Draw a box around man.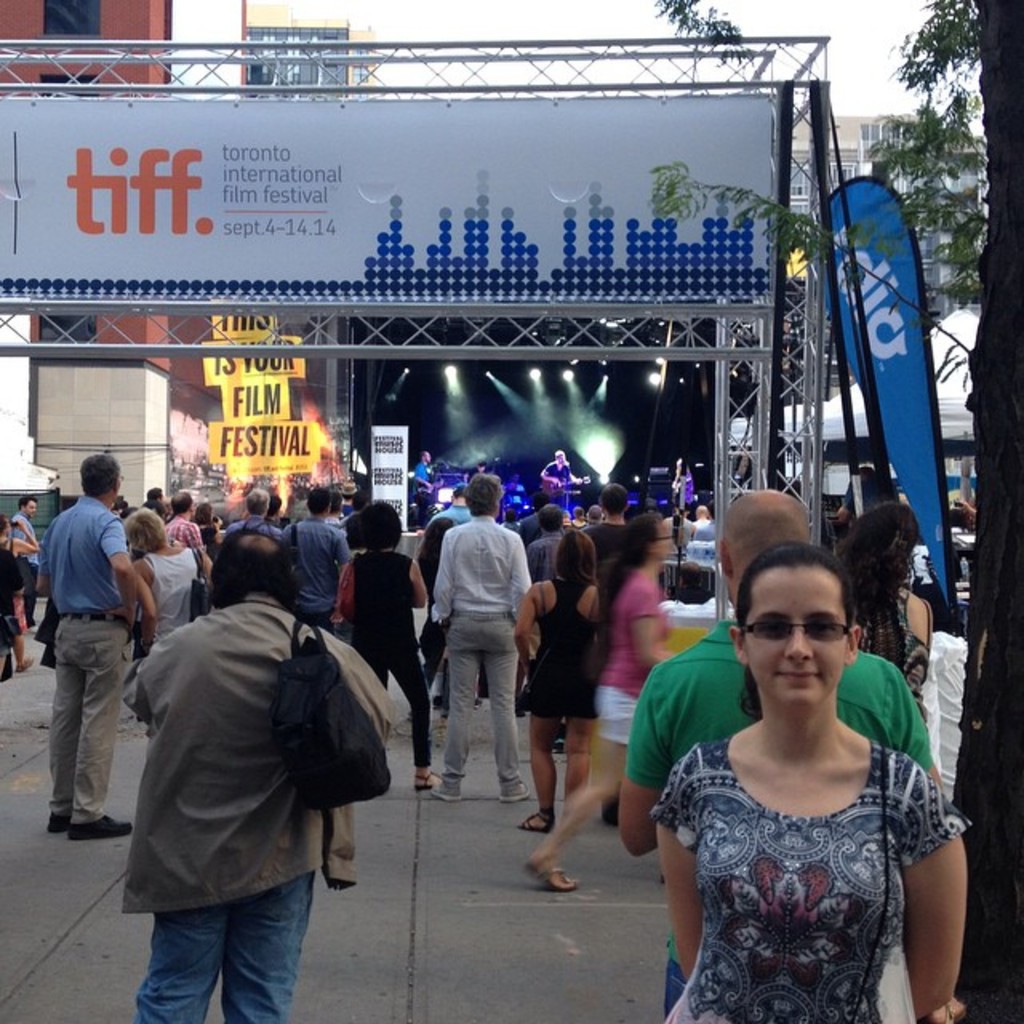
x1=584, y1=482, x2=632, y2=574.
